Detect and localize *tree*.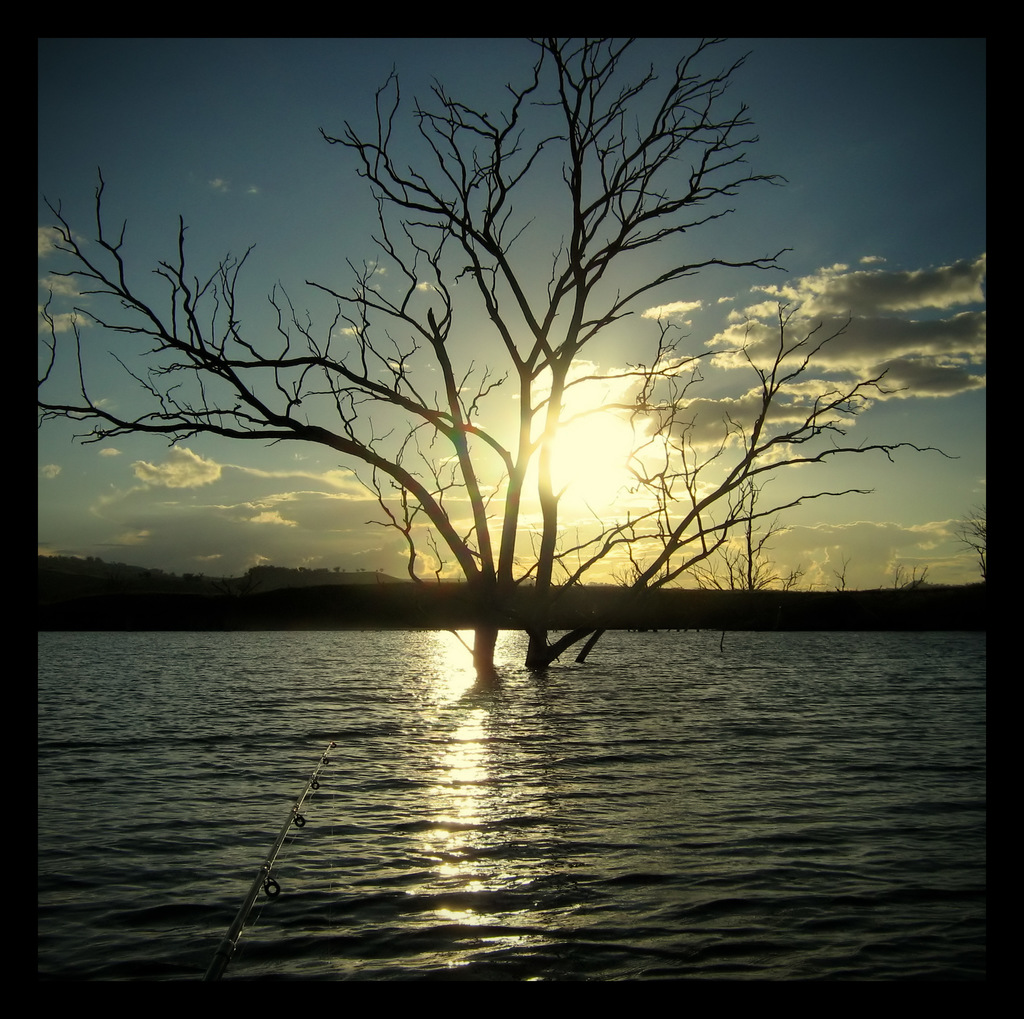
Localized at BBox(37, 37, 959, 678).
